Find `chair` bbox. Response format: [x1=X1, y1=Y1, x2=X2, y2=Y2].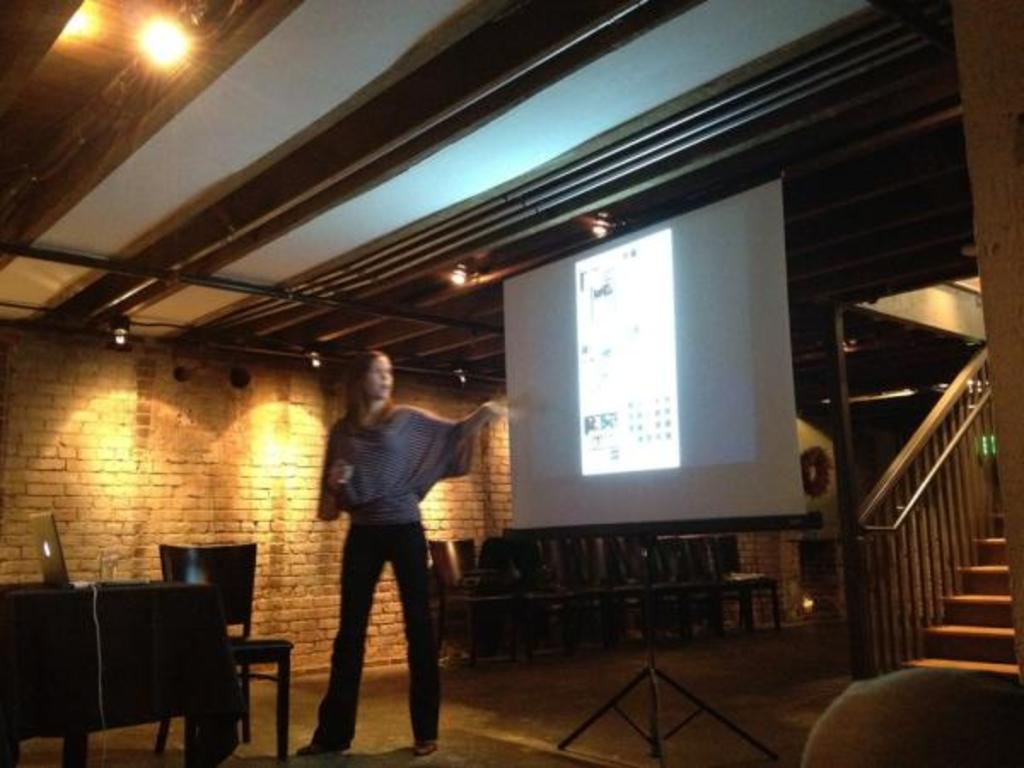
[x1=486, y1=524, x2=565, y2=657].
